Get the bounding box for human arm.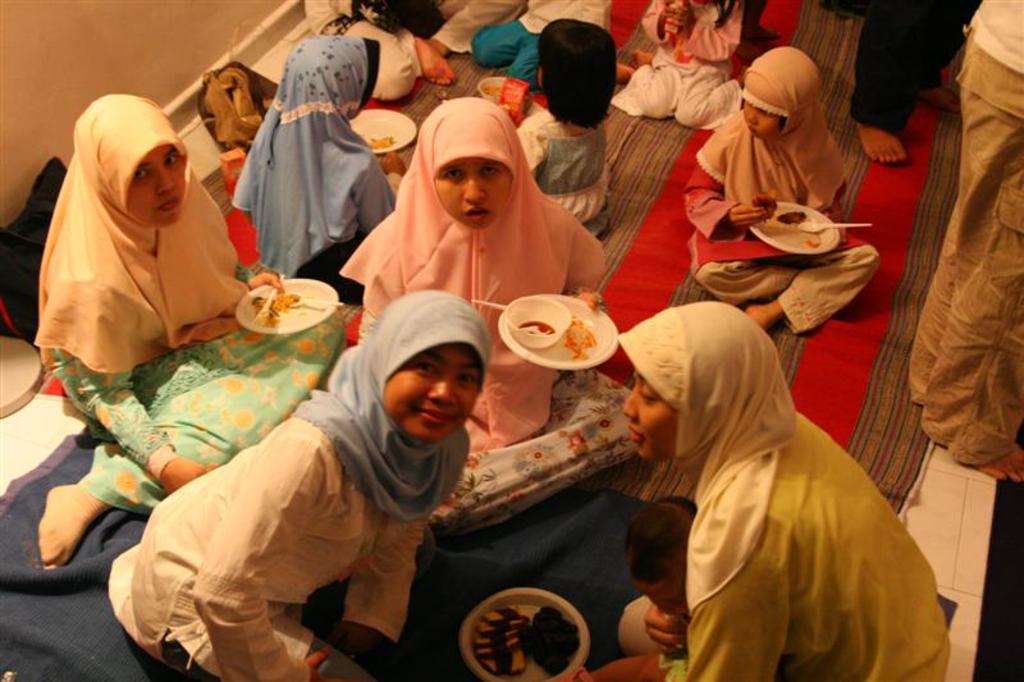
{"x1": 230, "y1": 275, "x2": 293, "y2": 324}.
